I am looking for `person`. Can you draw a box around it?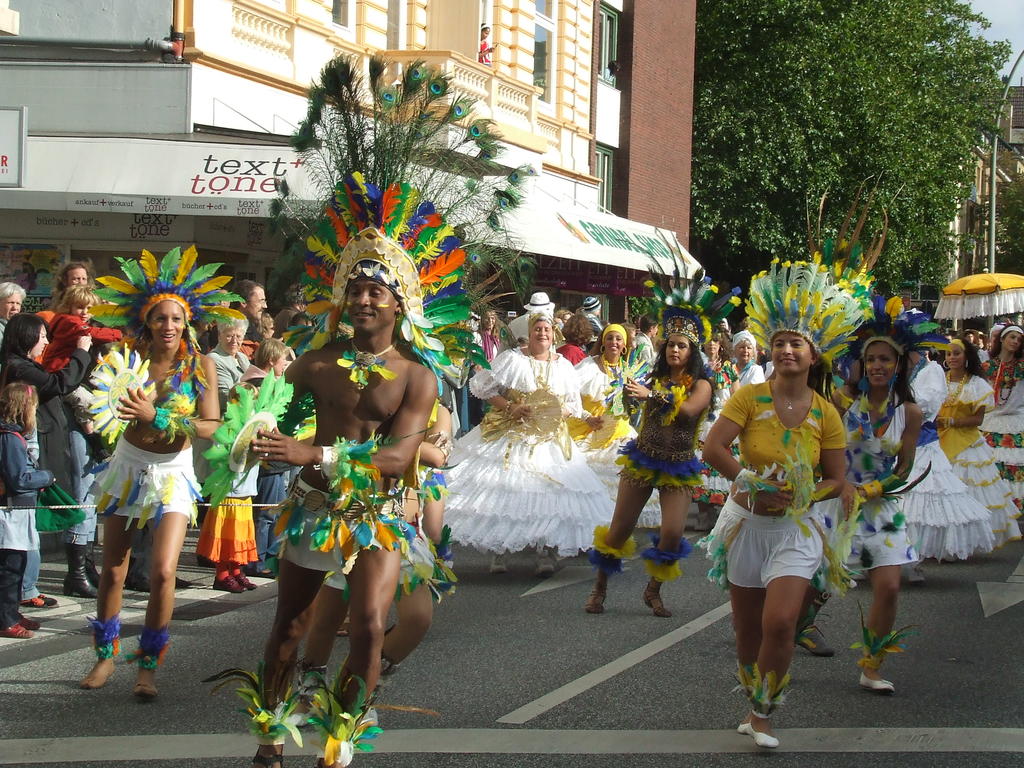
Sure, the bounding box is detection(0, 376, 60, 635).
